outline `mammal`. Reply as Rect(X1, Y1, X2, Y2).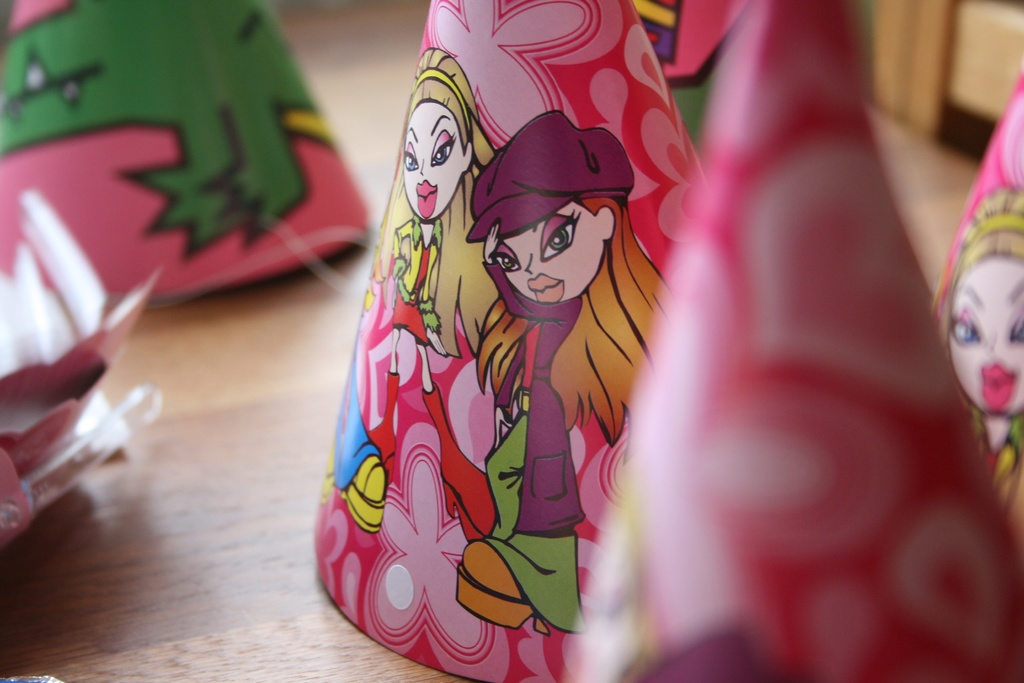
Rect(317, 322, 387, 534).
